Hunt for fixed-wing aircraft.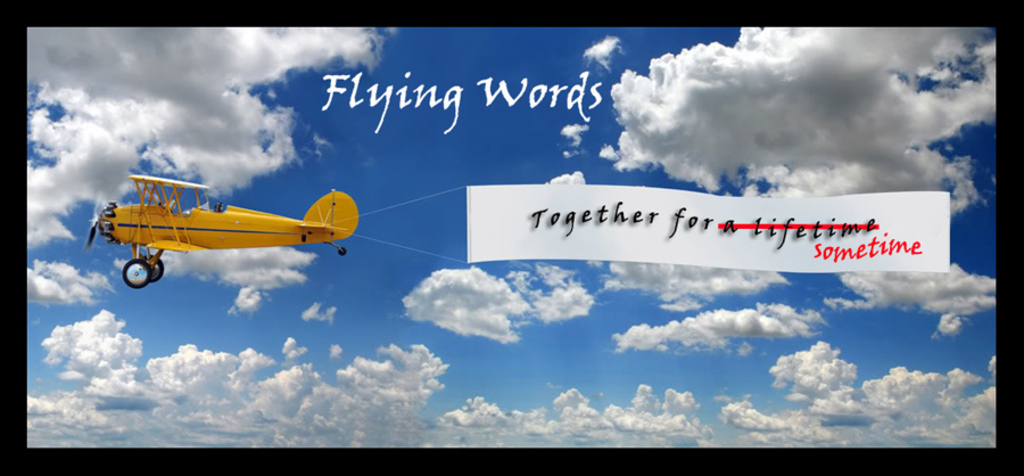
Hunted down at l=85, t=171, r=361, b=287.
